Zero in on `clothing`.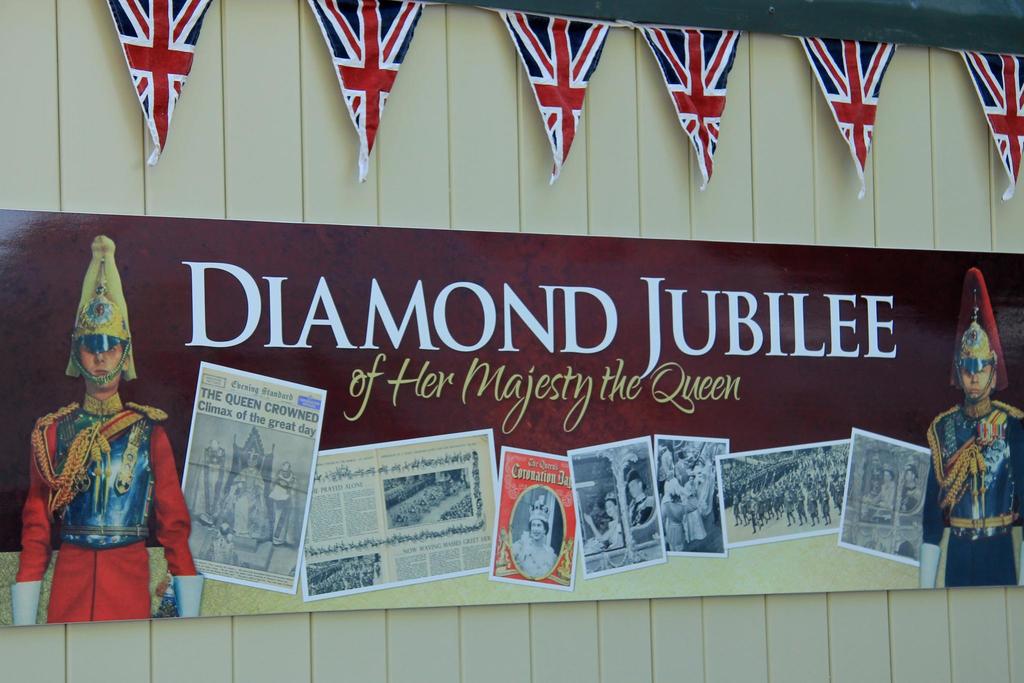
Zeroed in: (x1=16, y1=404, x2=207, y2=618).
